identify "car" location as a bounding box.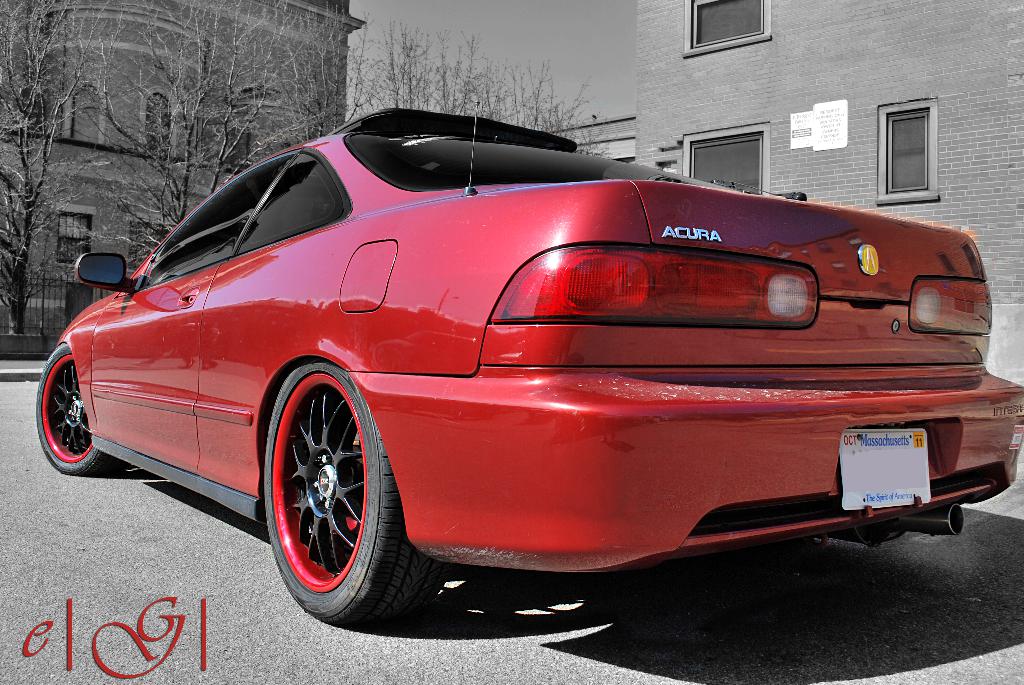
locate(29, 100, 1023, 633).
